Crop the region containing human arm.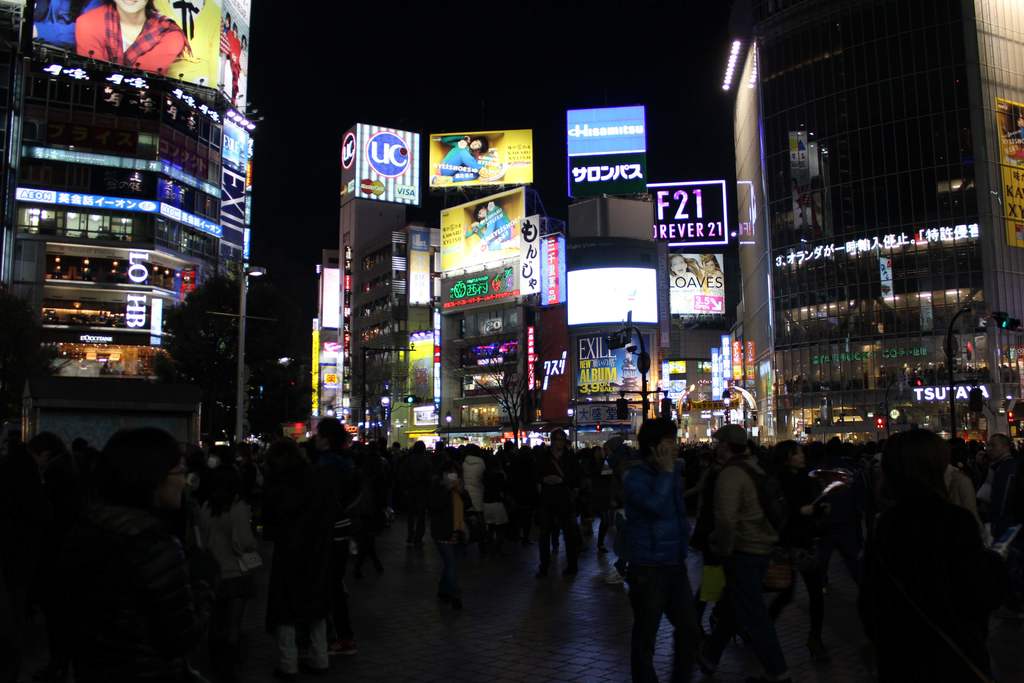
Crop region: region(620, 443, 681, 520).
